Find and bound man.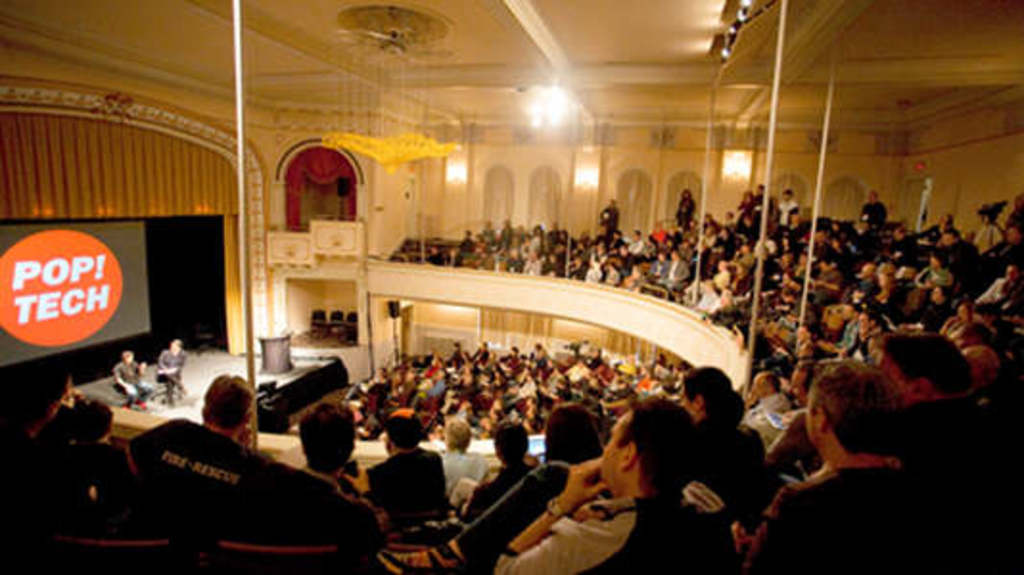
Bound: 740,368,932,573.
